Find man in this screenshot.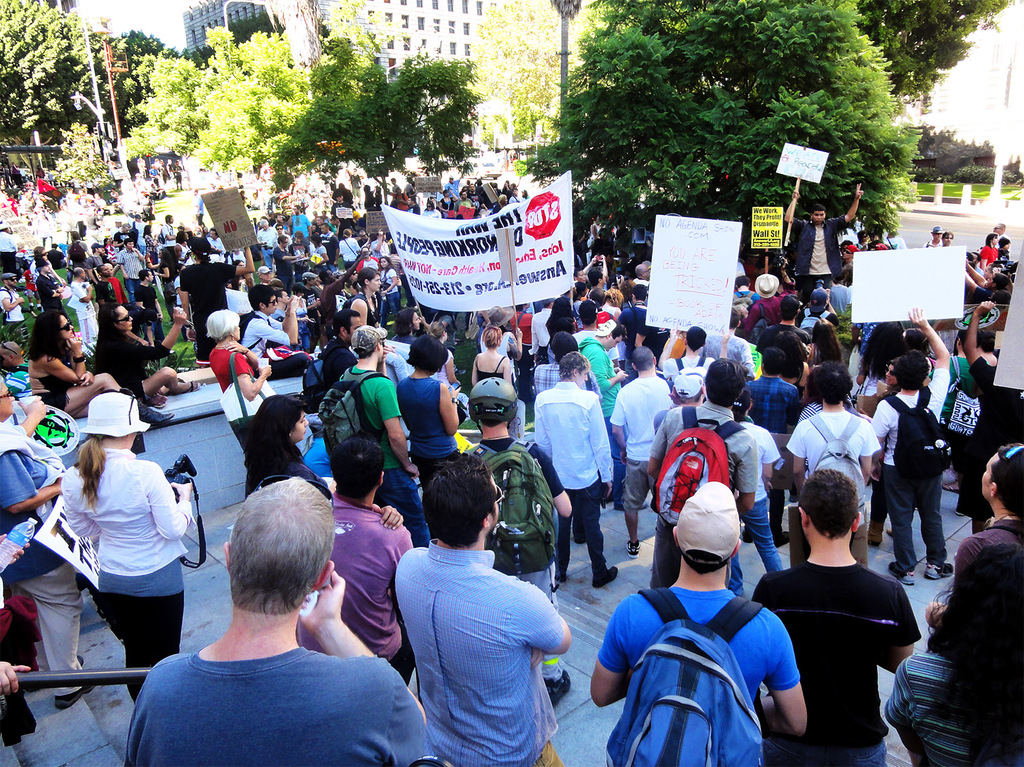
The bounding box for man is (x1=236, y1=288, x2=292, y2=361).
